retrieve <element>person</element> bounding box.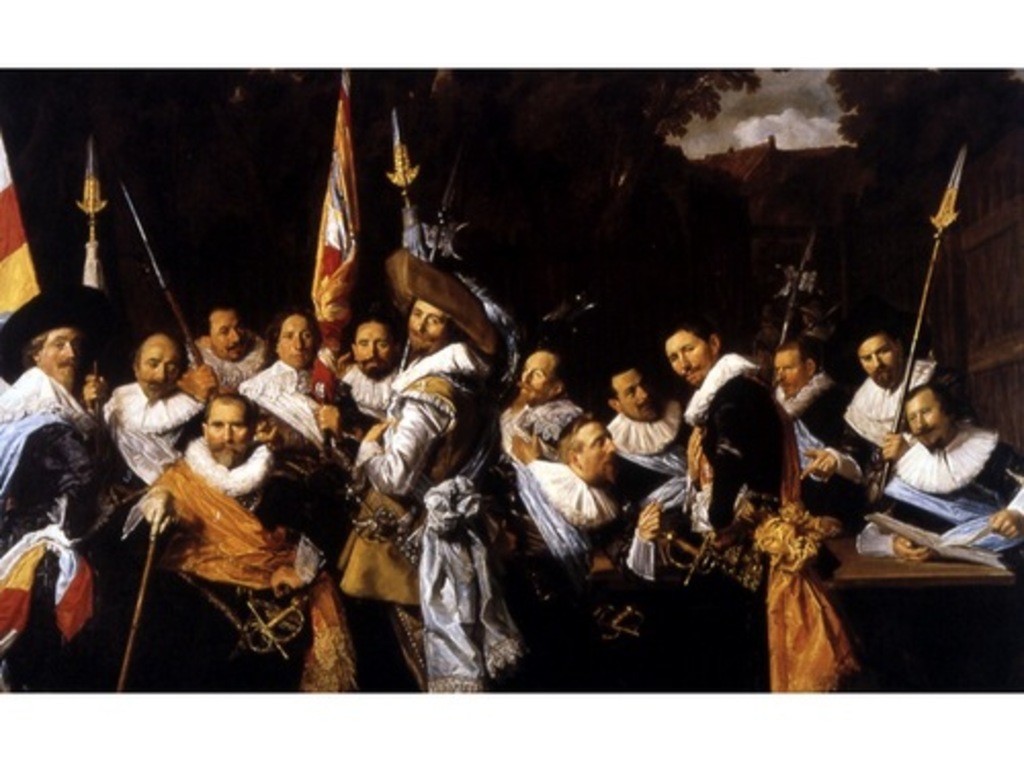
Bounding box: box=[96, 334, 195, 514].
